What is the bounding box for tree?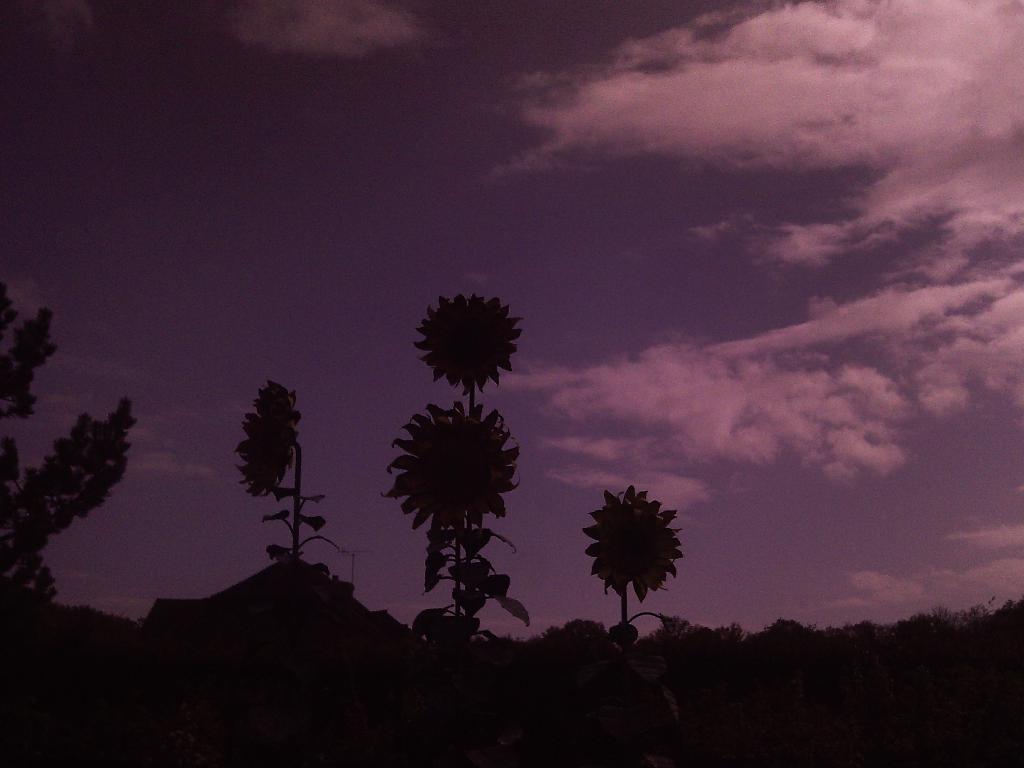
box(579, 477, 685, 627).
